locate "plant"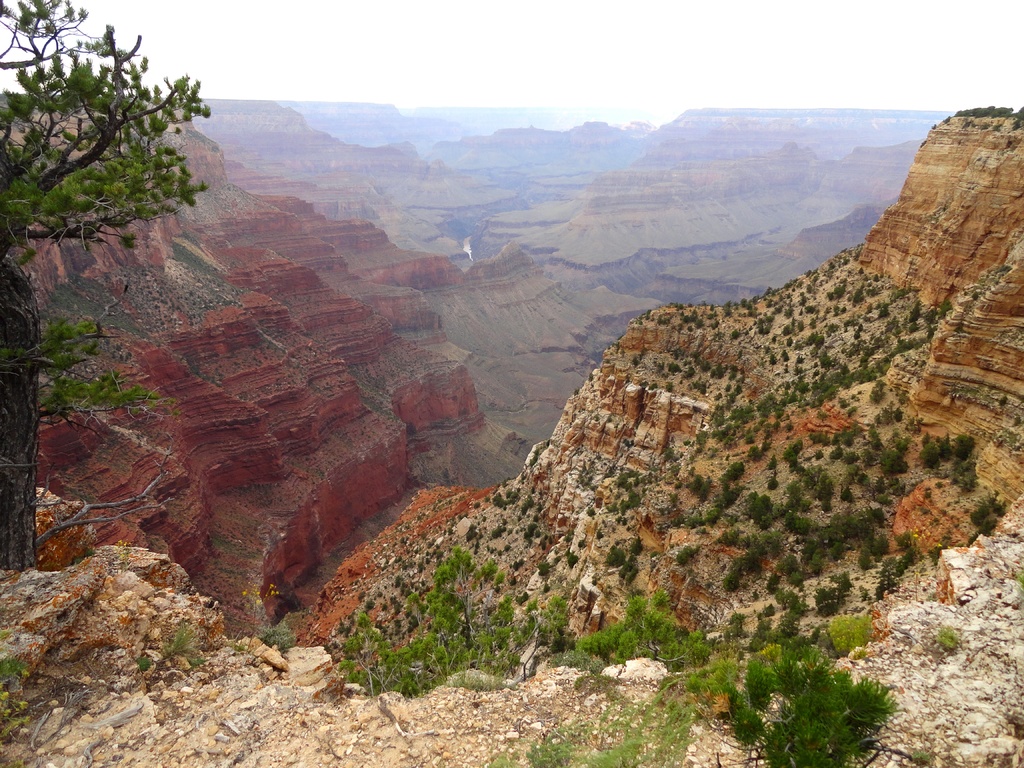
<bbox>134, 656, 154, 671</bbox>
